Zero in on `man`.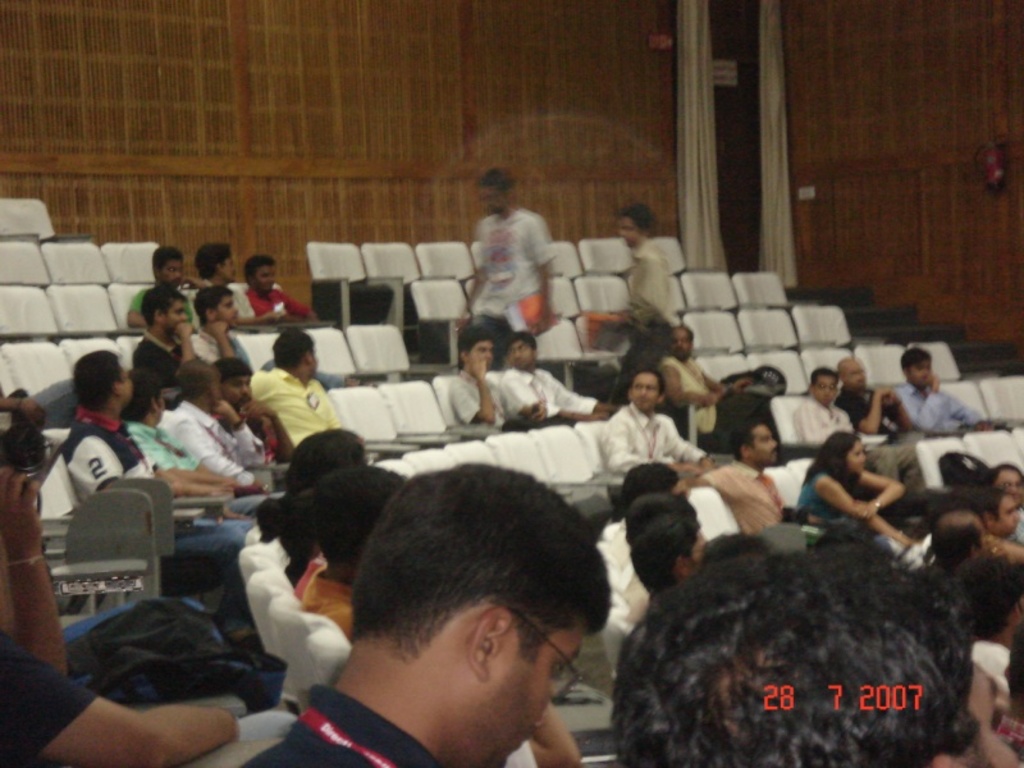
Zeroed in: select_region(244, 252, 319, 329).
